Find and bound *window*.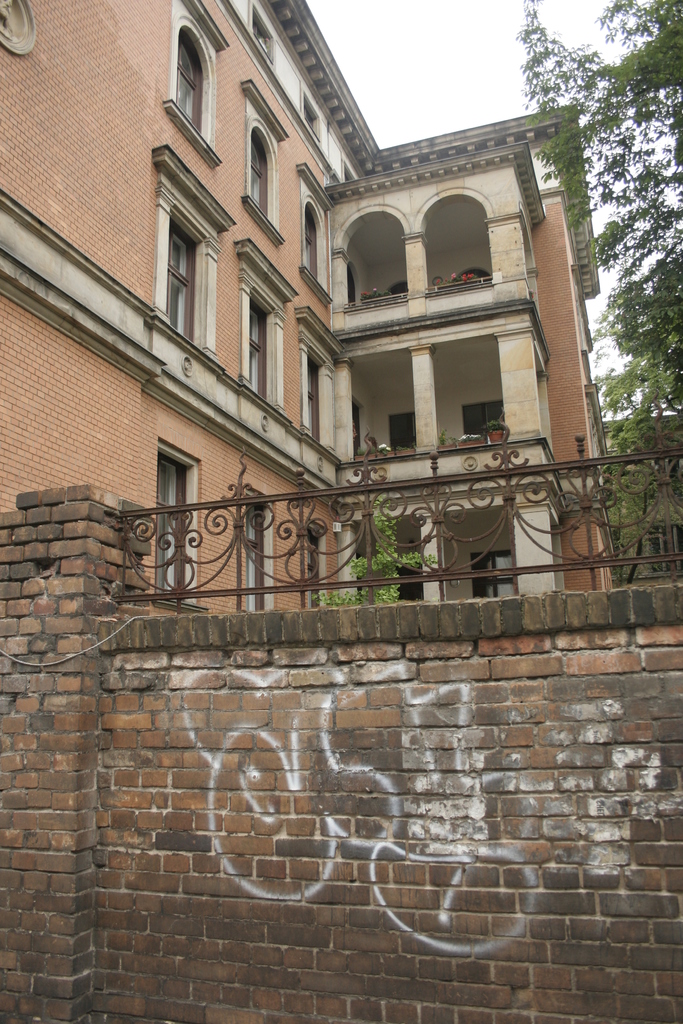
Bound: 469:553:520:600.
